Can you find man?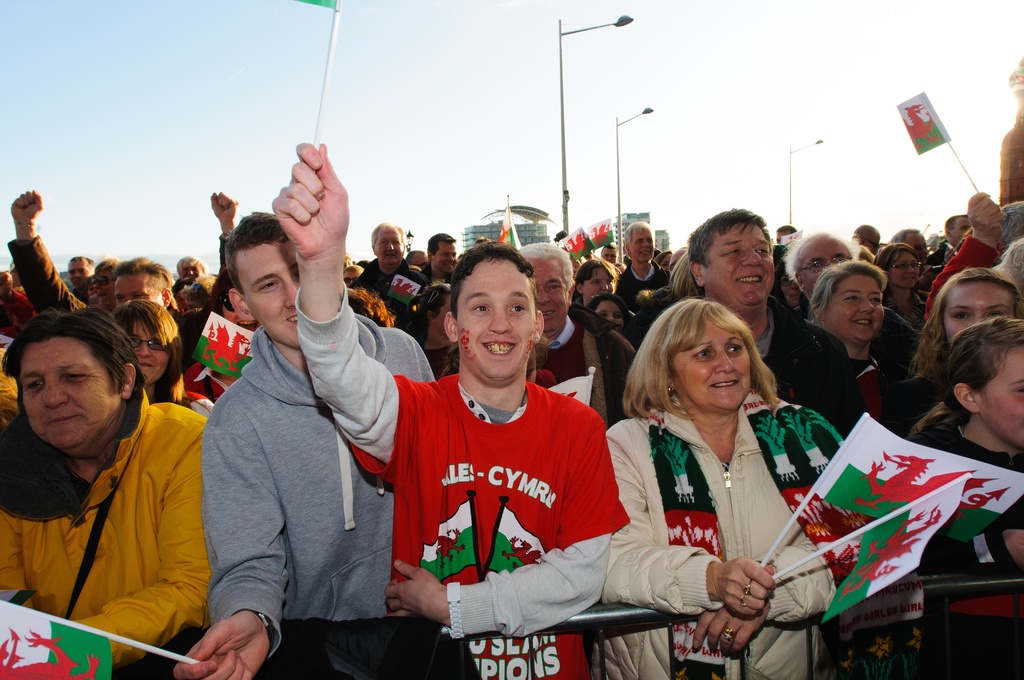
Yes, bounding box: <bbox>341, 261, 365, 289</bbox>.
